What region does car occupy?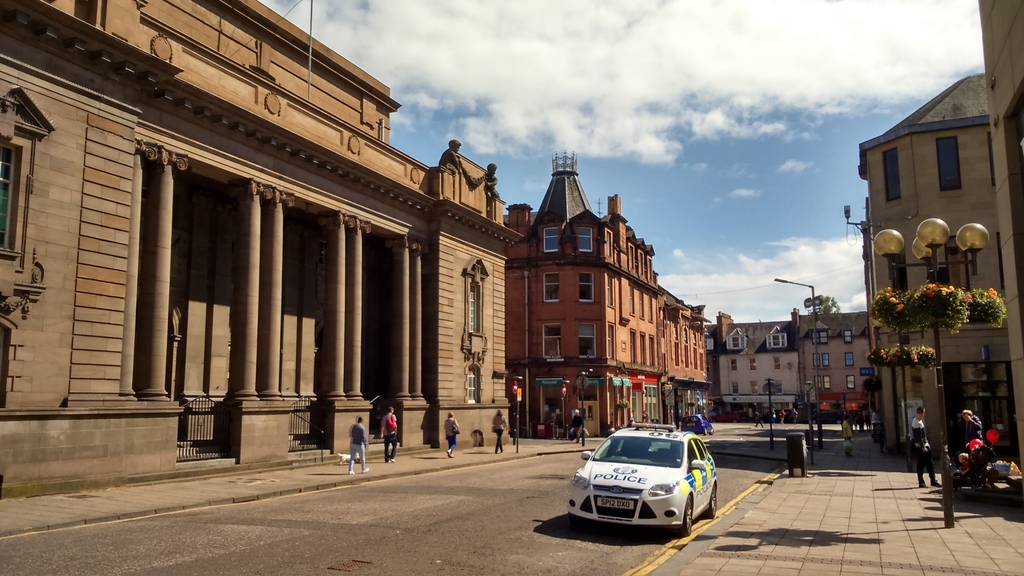
bbox=[675, 414, 711, 435].
